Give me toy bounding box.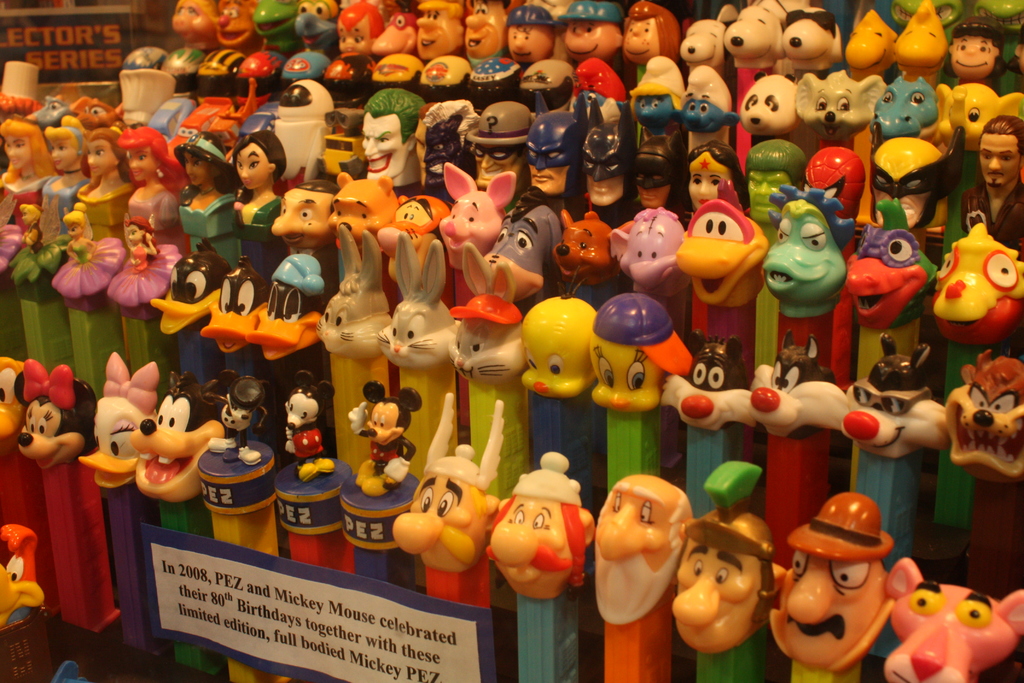
left=369, top=1, right=417, bottom=58.
